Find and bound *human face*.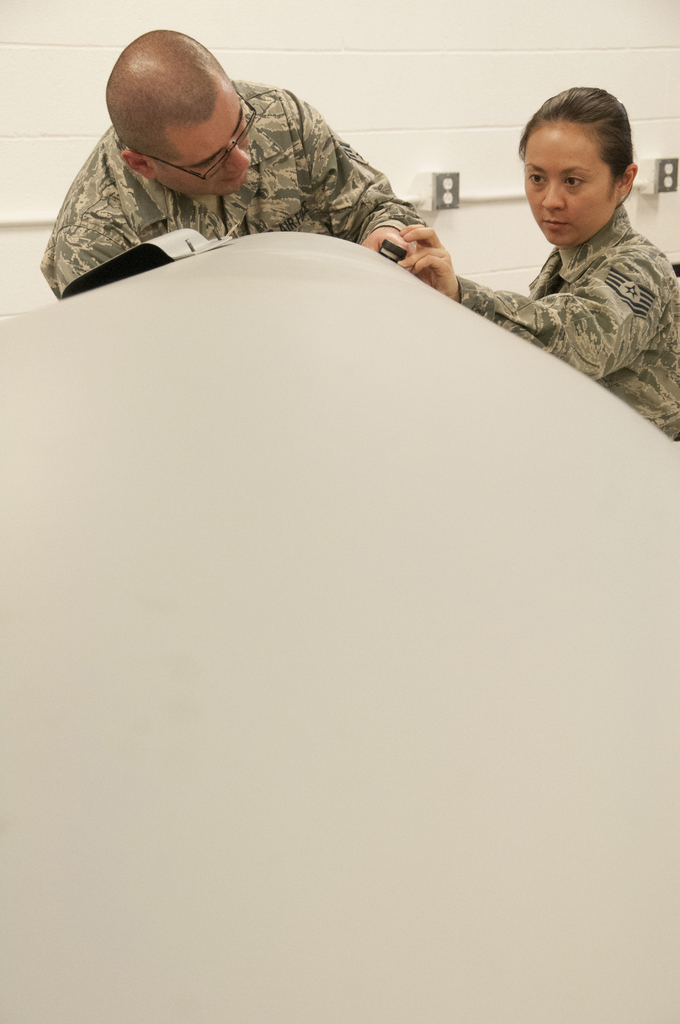
Bound: bbox(525, 120, 618, 245).
